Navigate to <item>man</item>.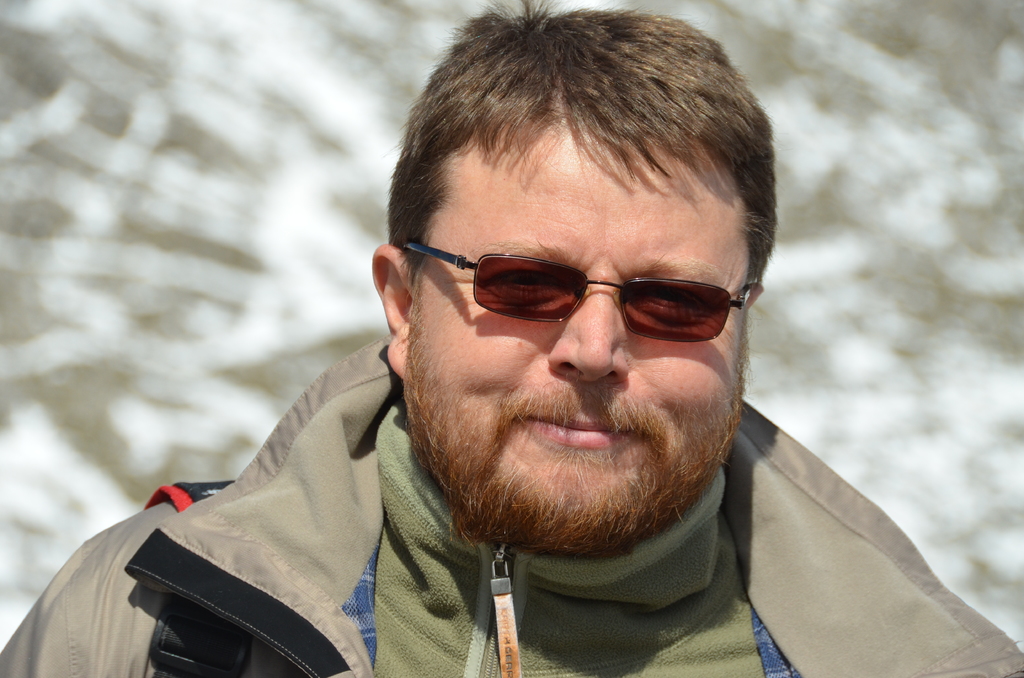
Navigation target: region(0, 0, 1023, 677).
